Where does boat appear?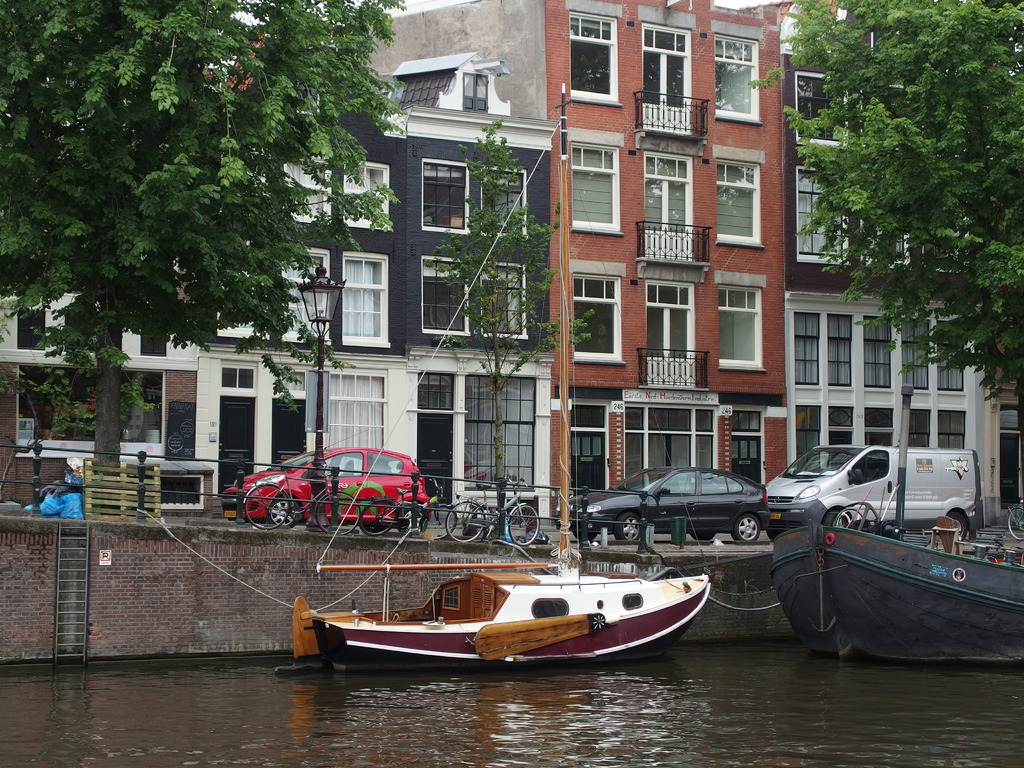
Appears at 297 83 712 675.
